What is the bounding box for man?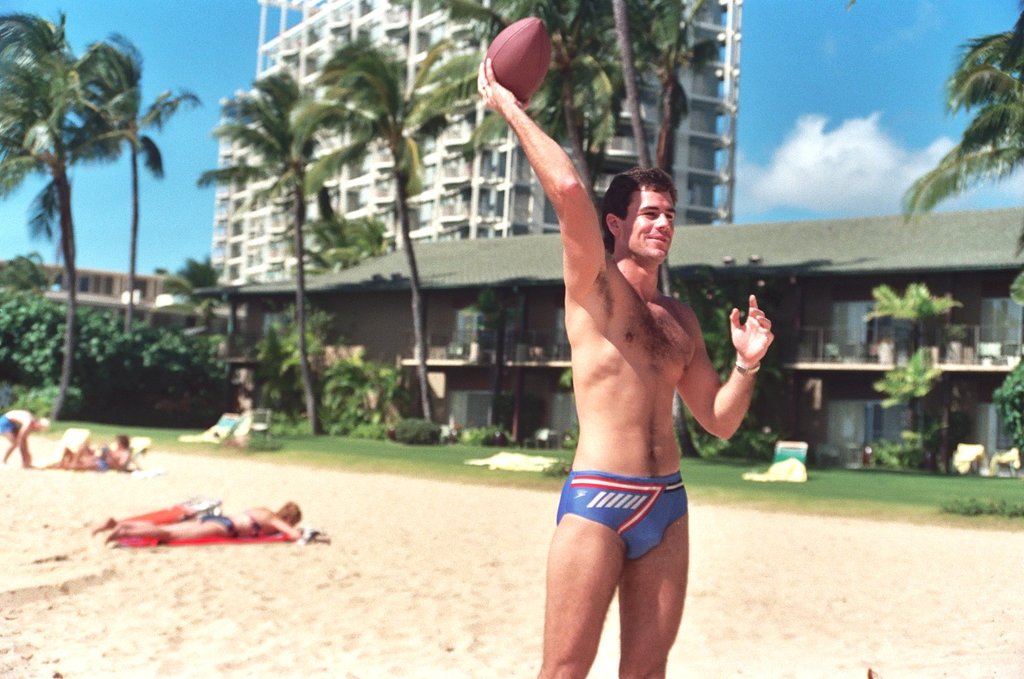
locate(473, 52, 781, 678).
